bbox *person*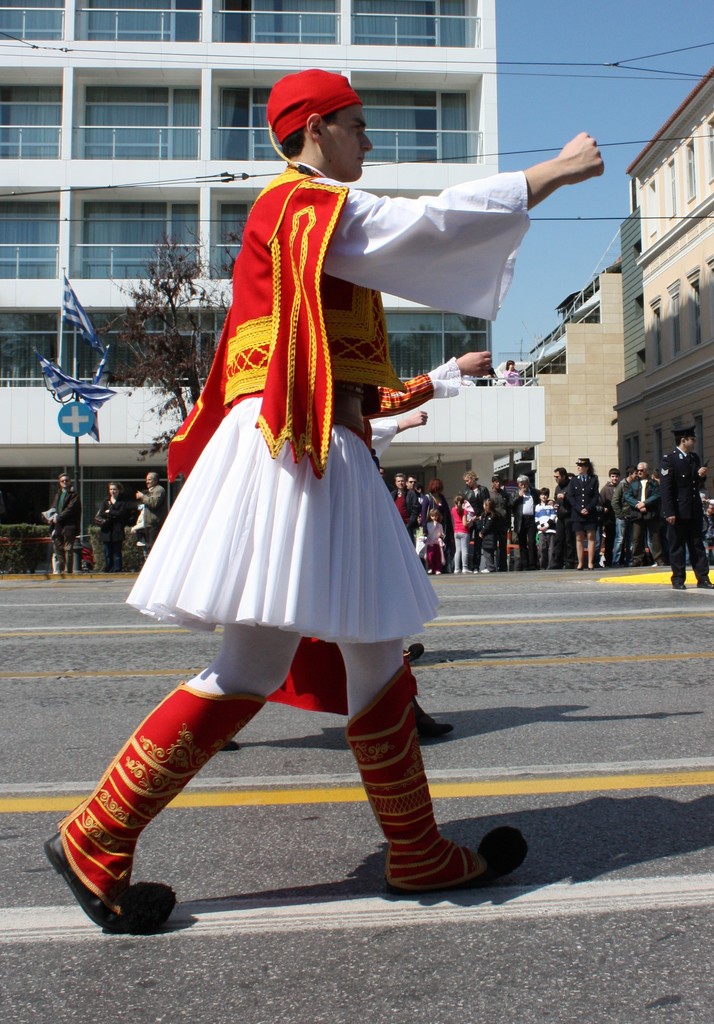
(x1=33, y1=65, x2=612, y2=938)
